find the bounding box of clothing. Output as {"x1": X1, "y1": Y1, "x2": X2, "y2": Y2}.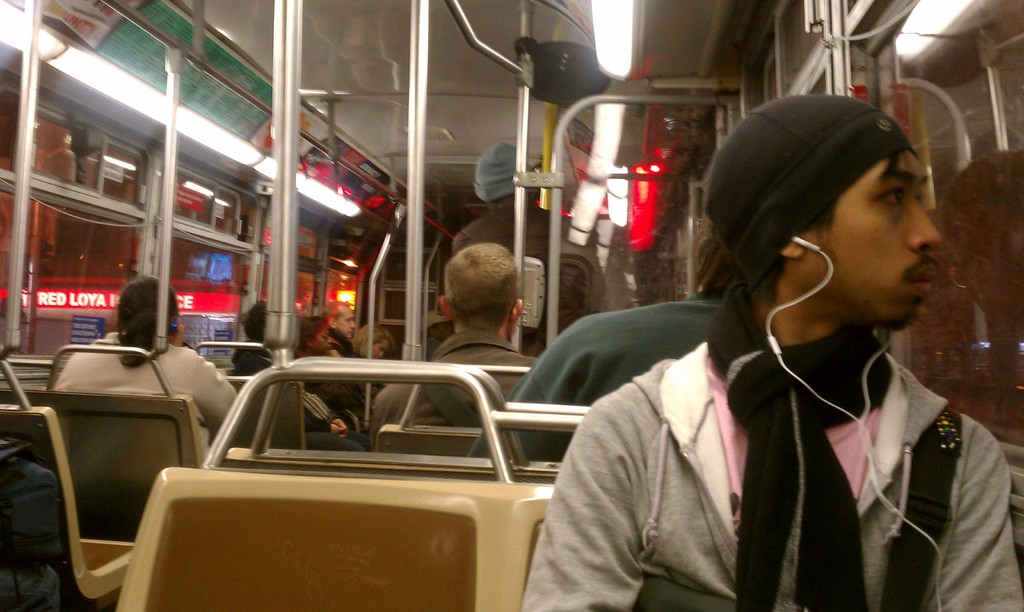
{"x1": 522, "y1": 351, "x2": 1021, "y2": 611}.
